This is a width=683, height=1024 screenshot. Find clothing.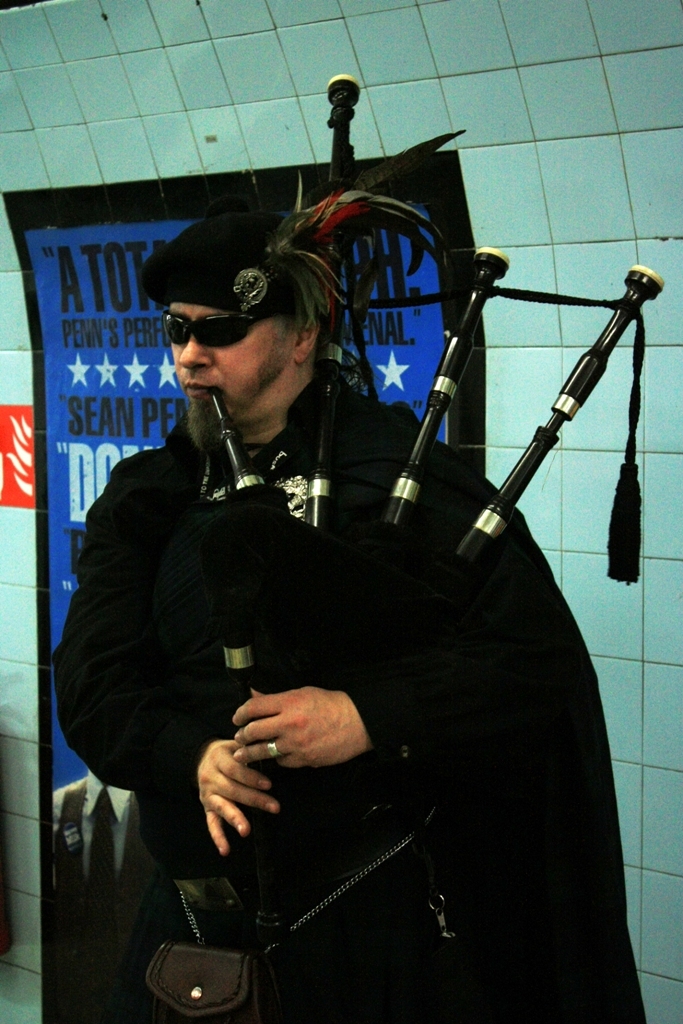
Bounding box: <region>54, 405, 548, 904</region>.
